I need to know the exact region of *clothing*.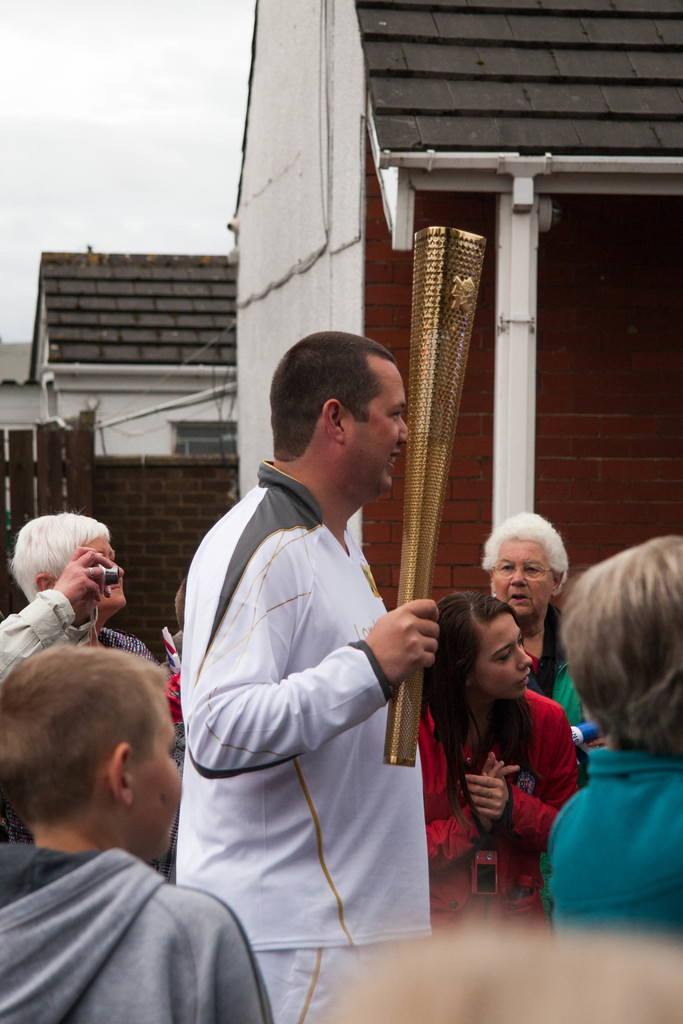
Region: <bbox>407, 692, 573, 936</bbox>.
